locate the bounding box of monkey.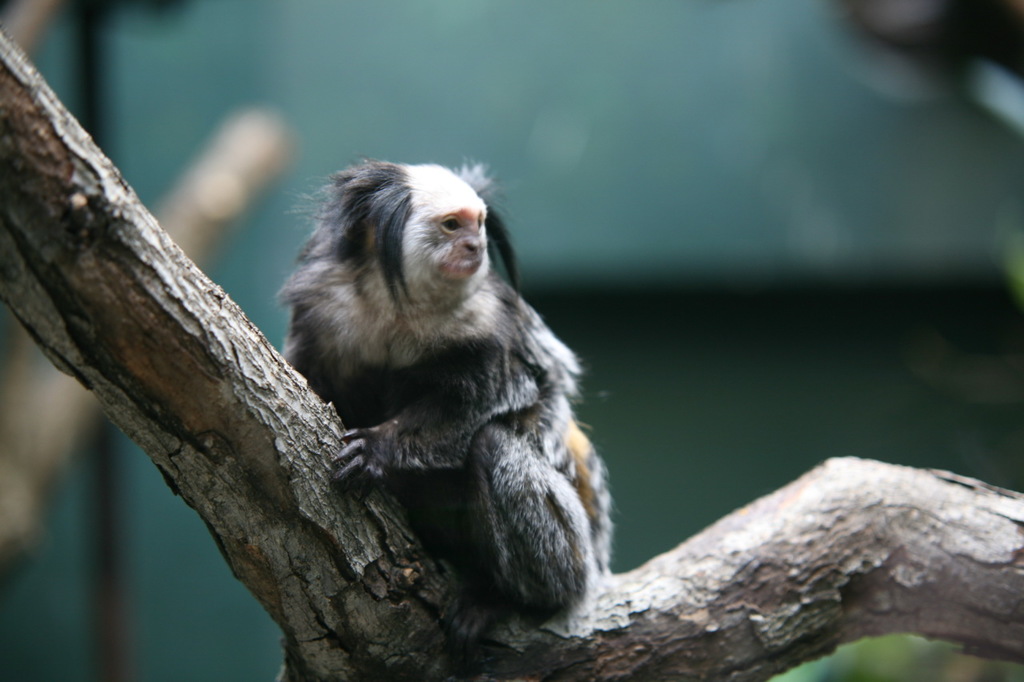
Bounding box: bbox=[269, 153, 641, 660].
